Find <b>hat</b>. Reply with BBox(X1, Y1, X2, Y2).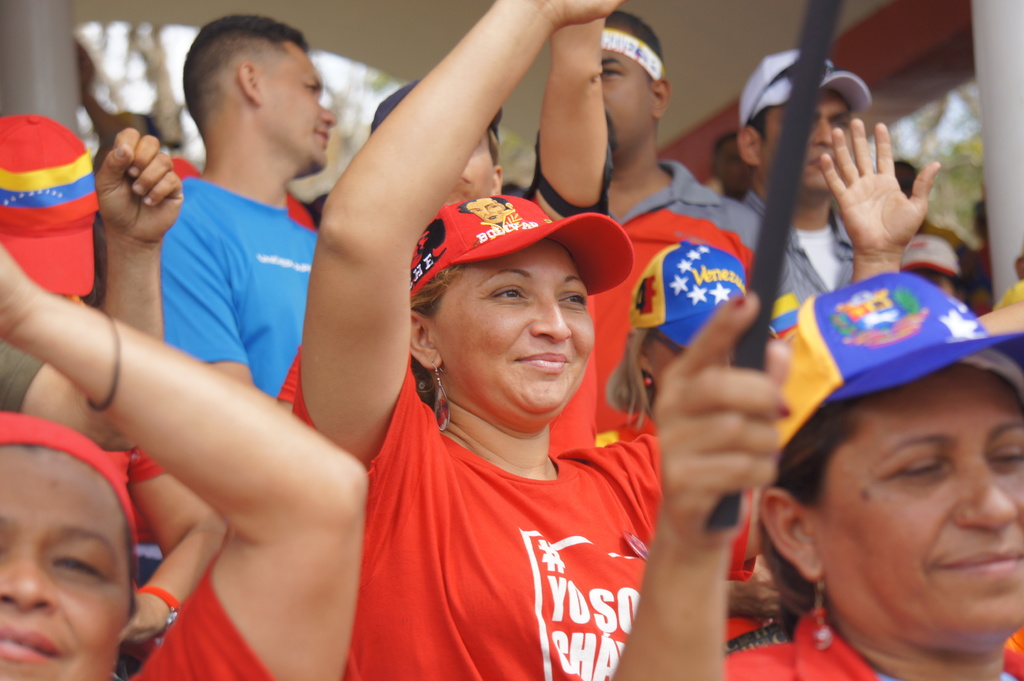
BBox(778, 271, 1023, 449).
